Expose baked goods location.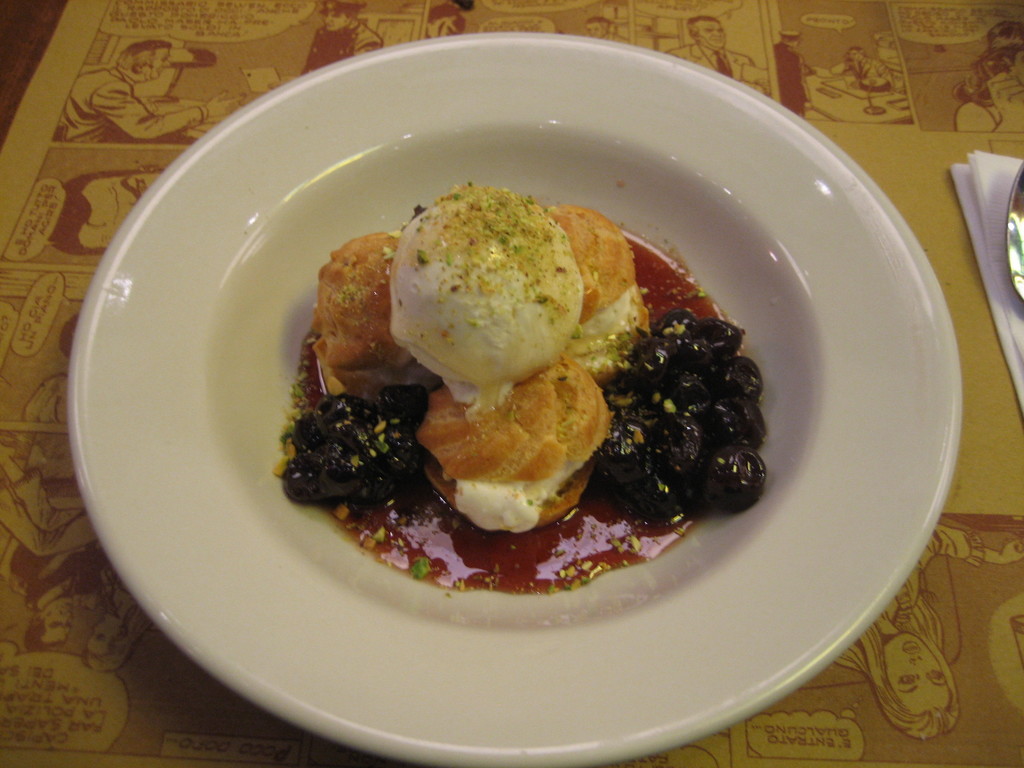
Exposed at left=560, top=199, right=653, bottom=388.
